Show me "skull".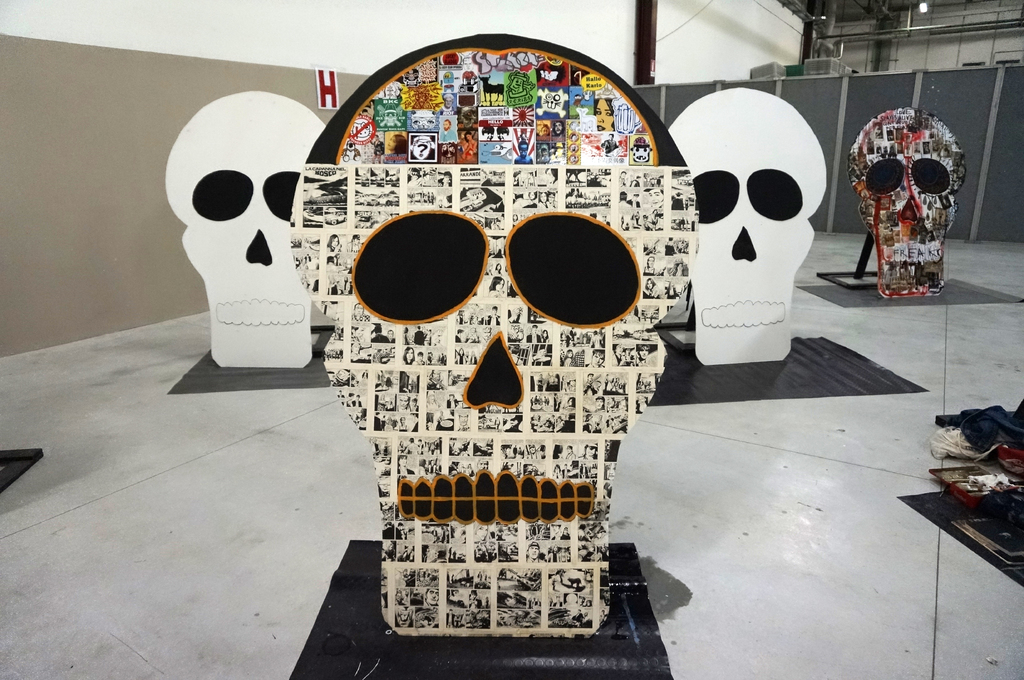
"skull" is here: <bbox>174, 94, 302, 351</bbox>.
